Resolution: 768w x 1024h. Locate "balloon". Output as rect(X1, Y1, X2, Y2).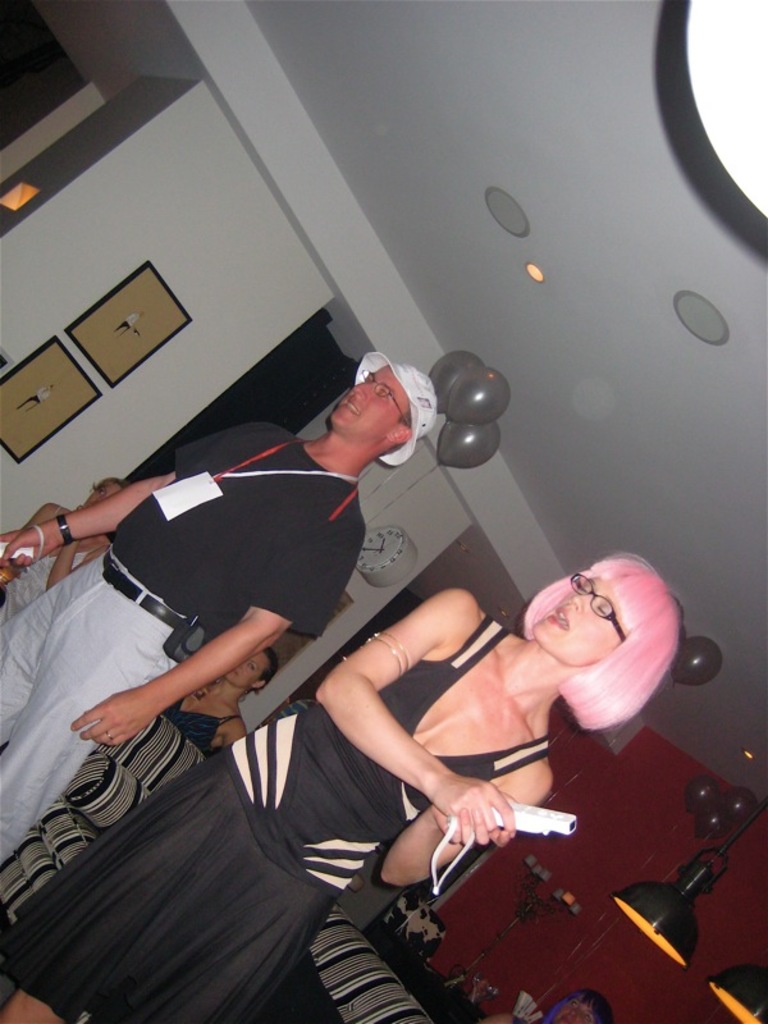
rect(723, 795, 756, 824).
